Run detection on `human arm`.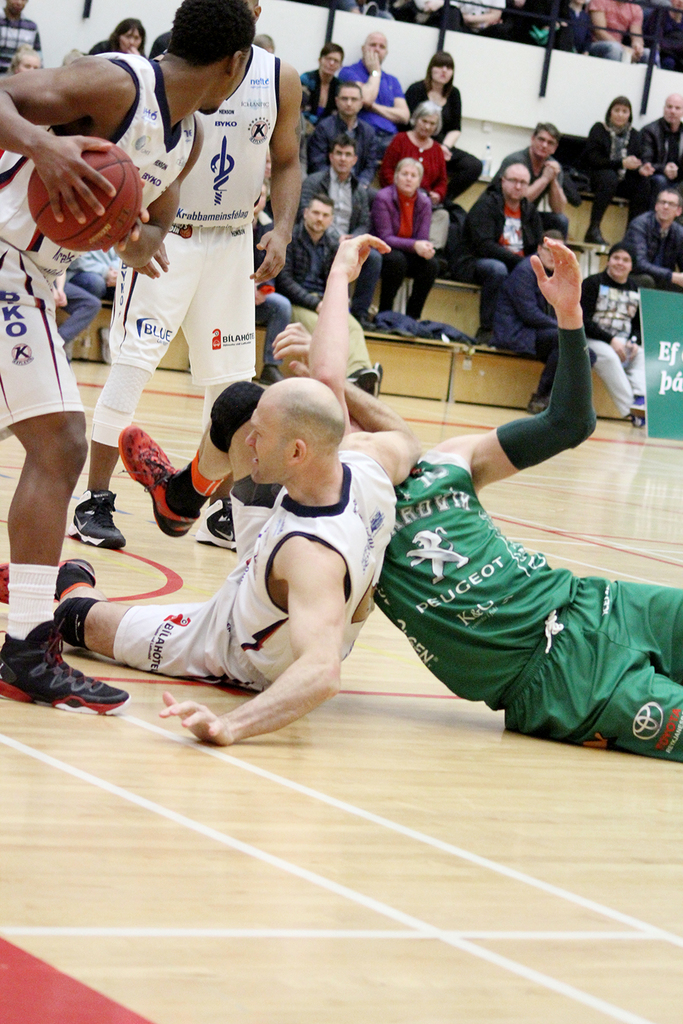
Result: [x1=459, y1=193, x2=510, y2=264].
